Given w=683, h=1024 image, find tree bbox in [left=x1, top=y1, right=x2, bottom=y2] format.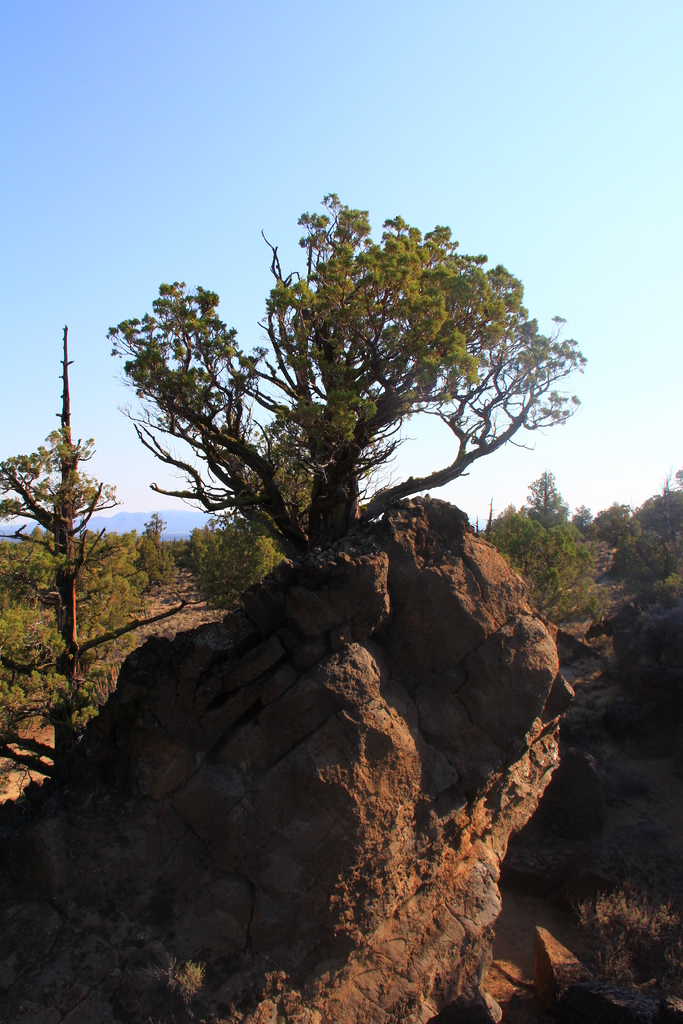
[left=129, top=179, right=584, bottom=603].
